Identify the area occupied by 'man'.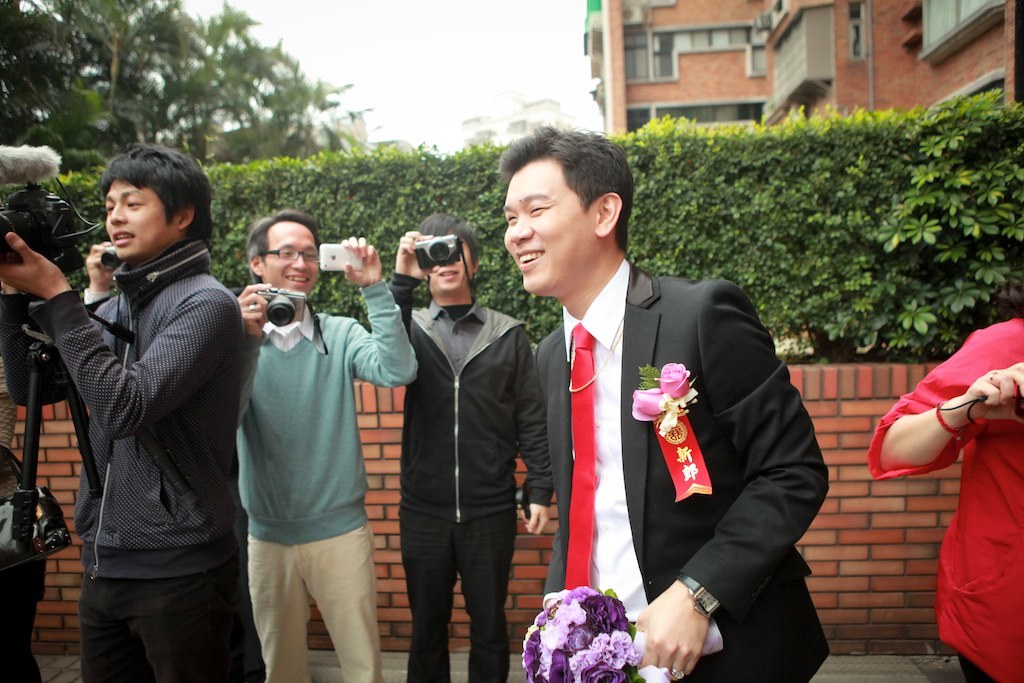
Area: 386, 208, 553, 681.
